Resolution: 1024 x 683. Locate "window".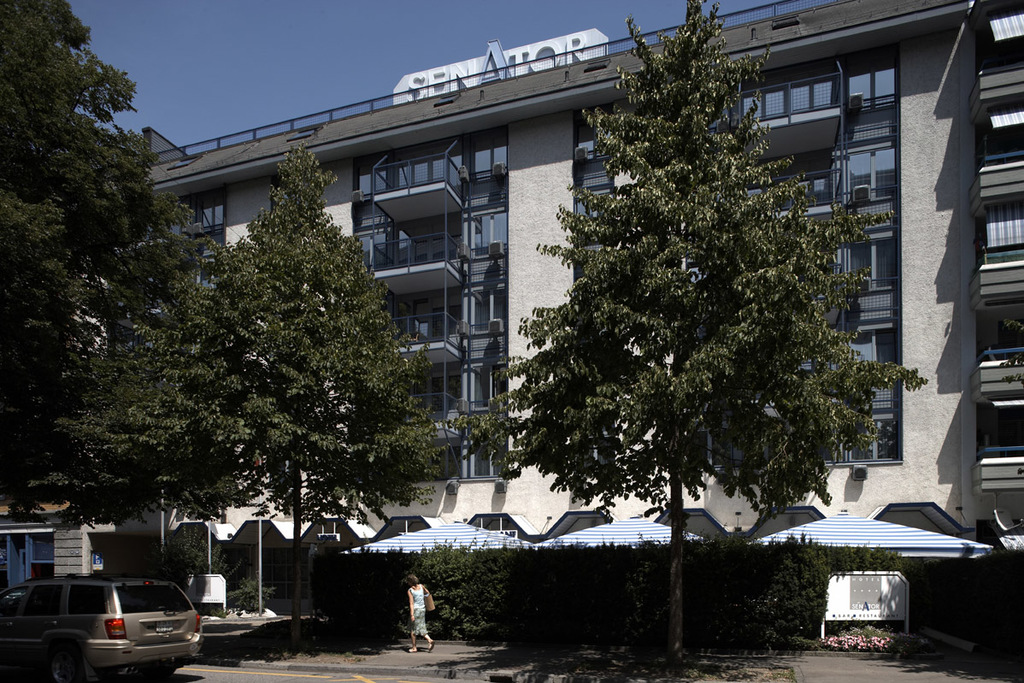
(360,157,392,209).
